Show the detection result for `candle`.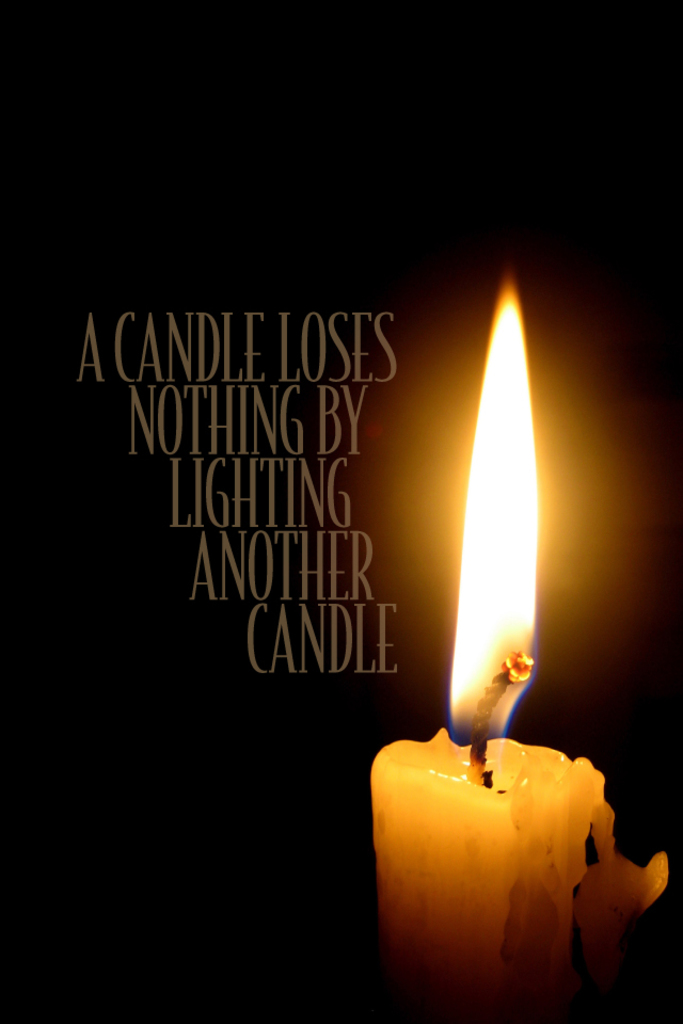
x1=365 y1=259 x2=674 y2=1023.
